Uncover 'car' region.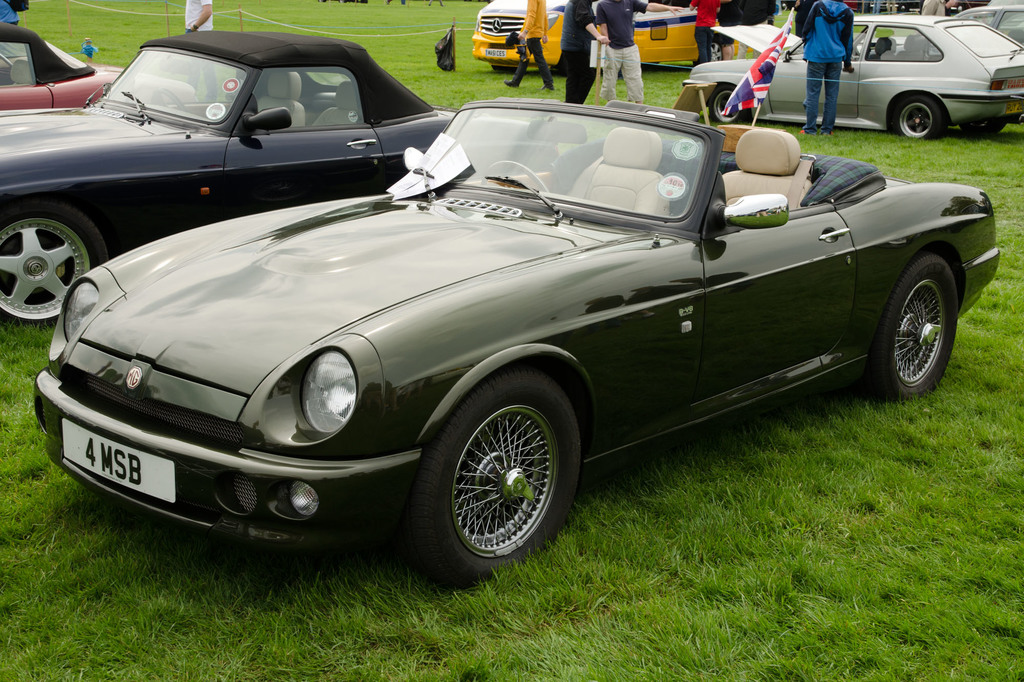
Uncovered: pyautogui.locateOnScreen(0, 24, 195, 107).
